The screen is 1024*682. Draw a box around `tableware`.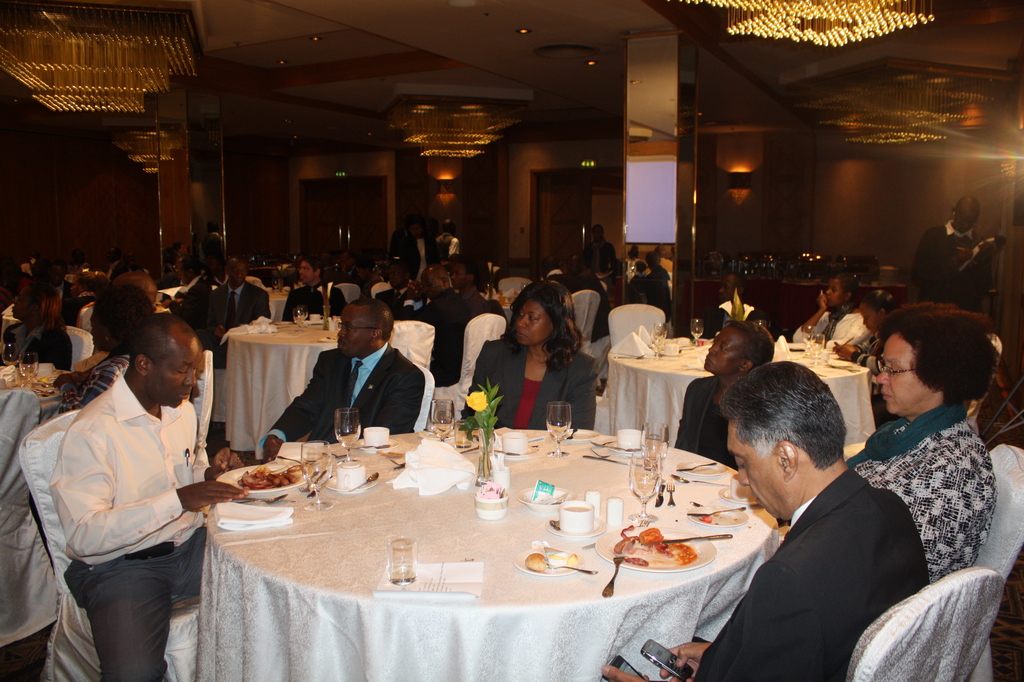
(676, 459, 724, 480).
